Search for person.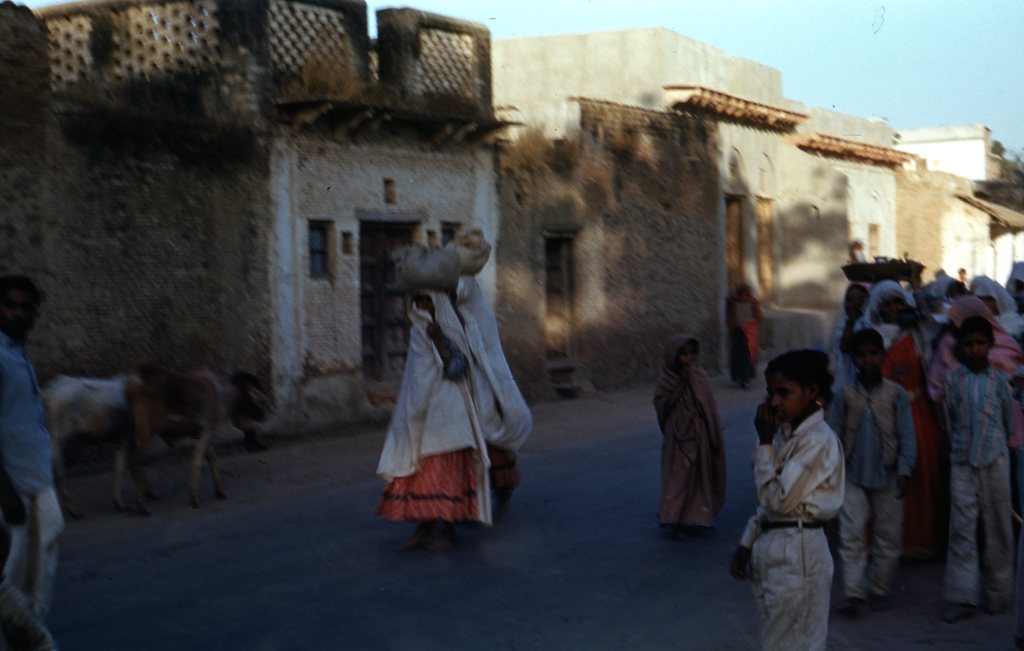
Found at left=728, top=278, right=772, bottom=387.
